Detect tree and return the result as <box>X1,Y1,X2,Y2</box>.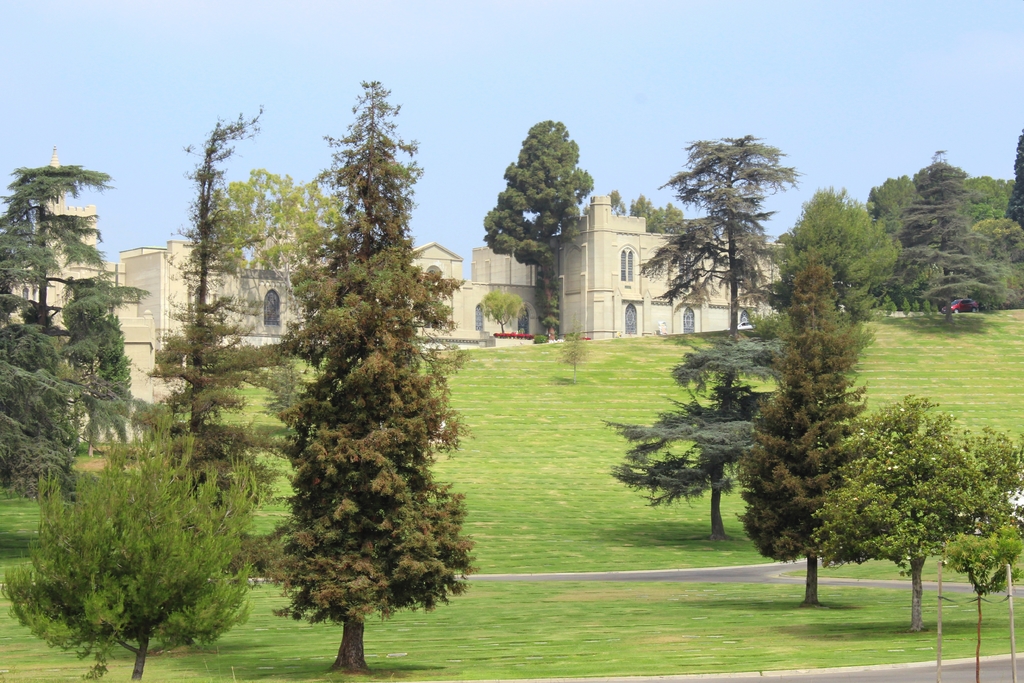
<box>965,219,1023,309</box>.
